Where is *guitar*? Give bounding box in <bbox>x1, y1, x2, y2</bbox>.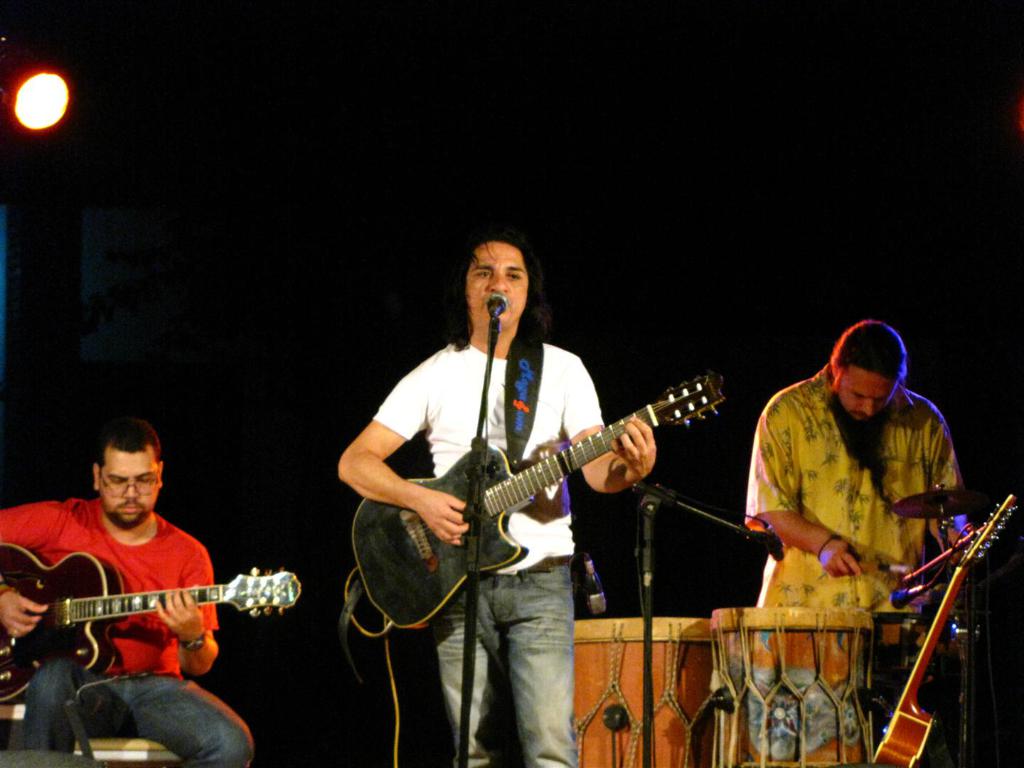
<bbox>869, 489, 1023, 767</bbox>.
